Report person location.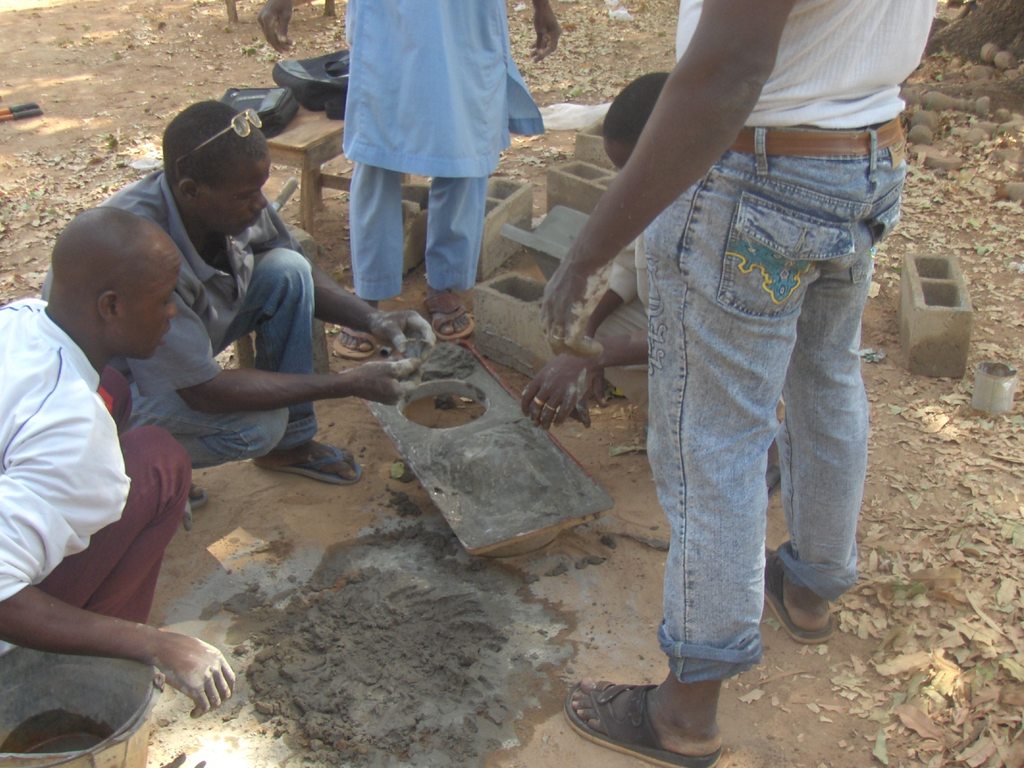
Report: 257,0,563,362.
